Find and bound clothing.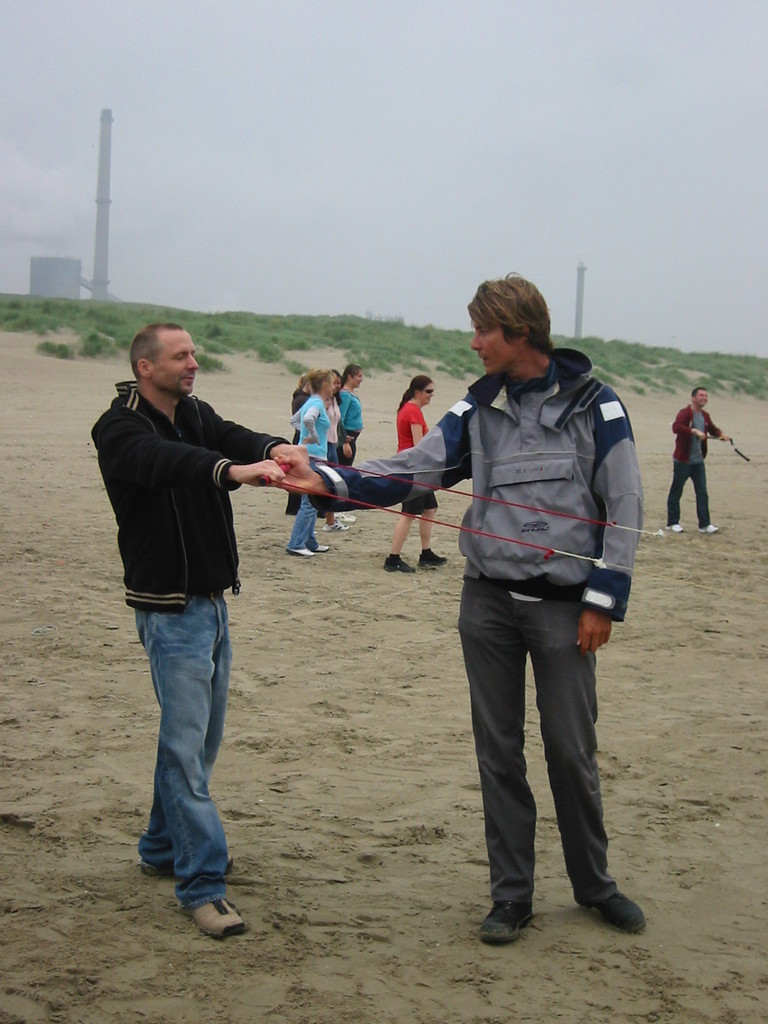
Bound: box=[669, 401, 725, 529].
